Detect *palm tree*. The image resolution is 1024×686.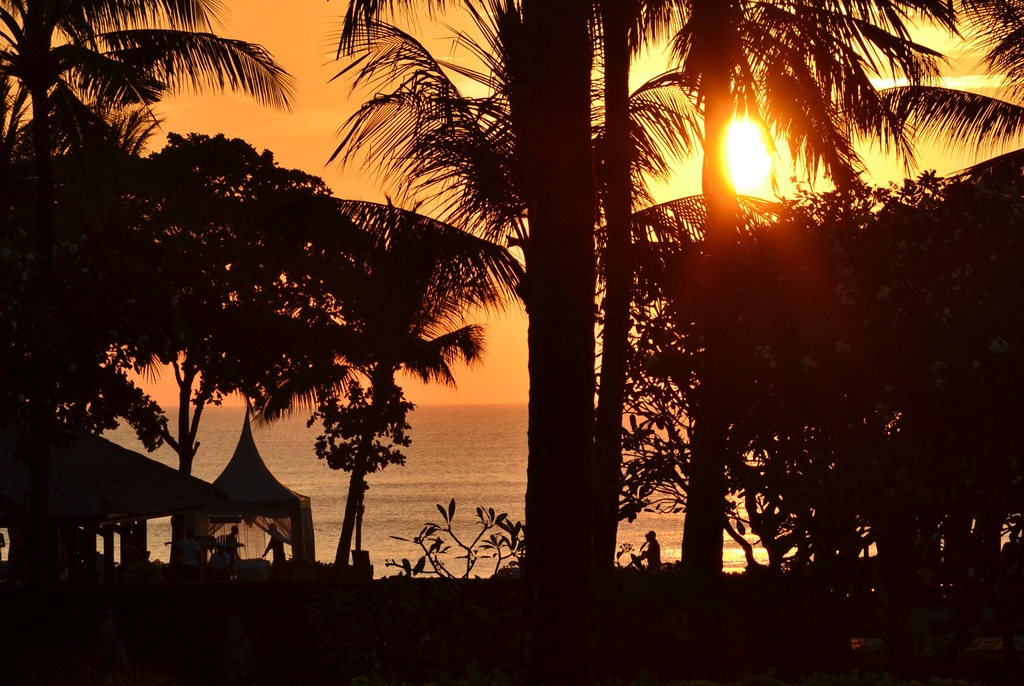
607/10/870/151.
